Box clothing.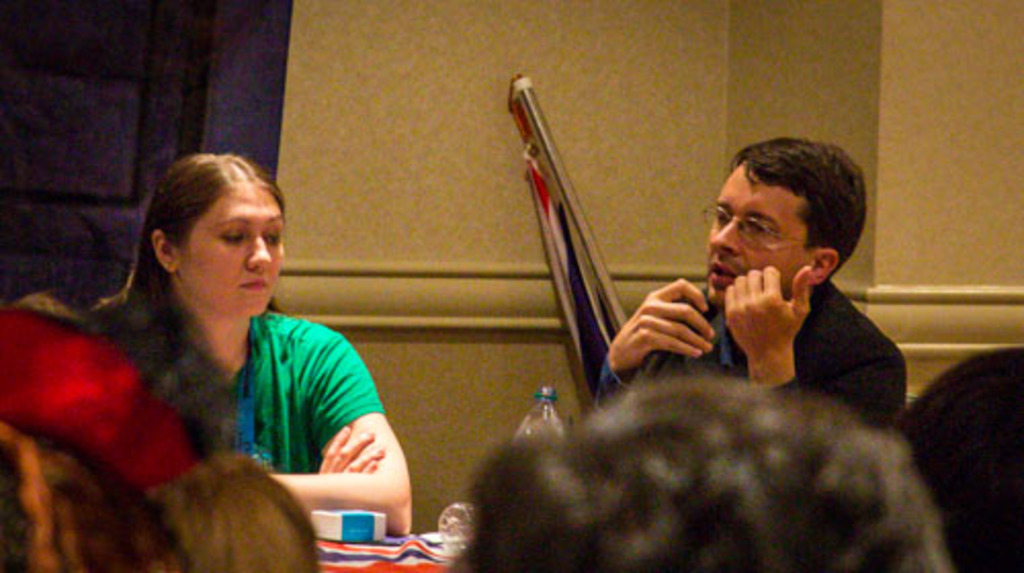
225,311,391,469.
